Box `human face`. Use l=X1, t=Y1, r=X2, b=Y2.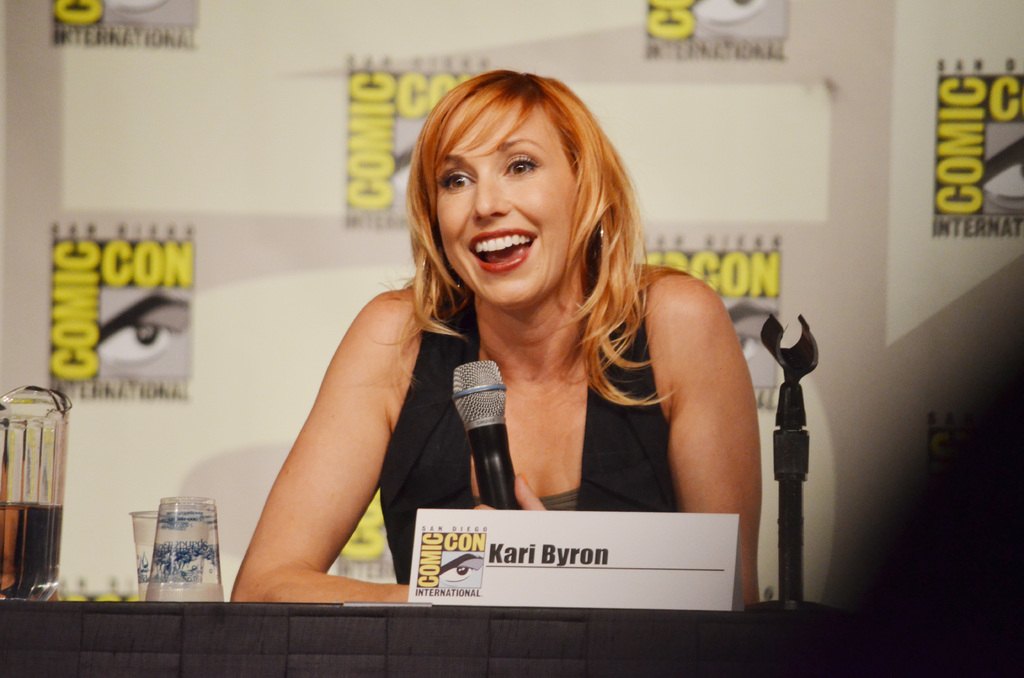
l=687, t=0, r=790, b=36.
